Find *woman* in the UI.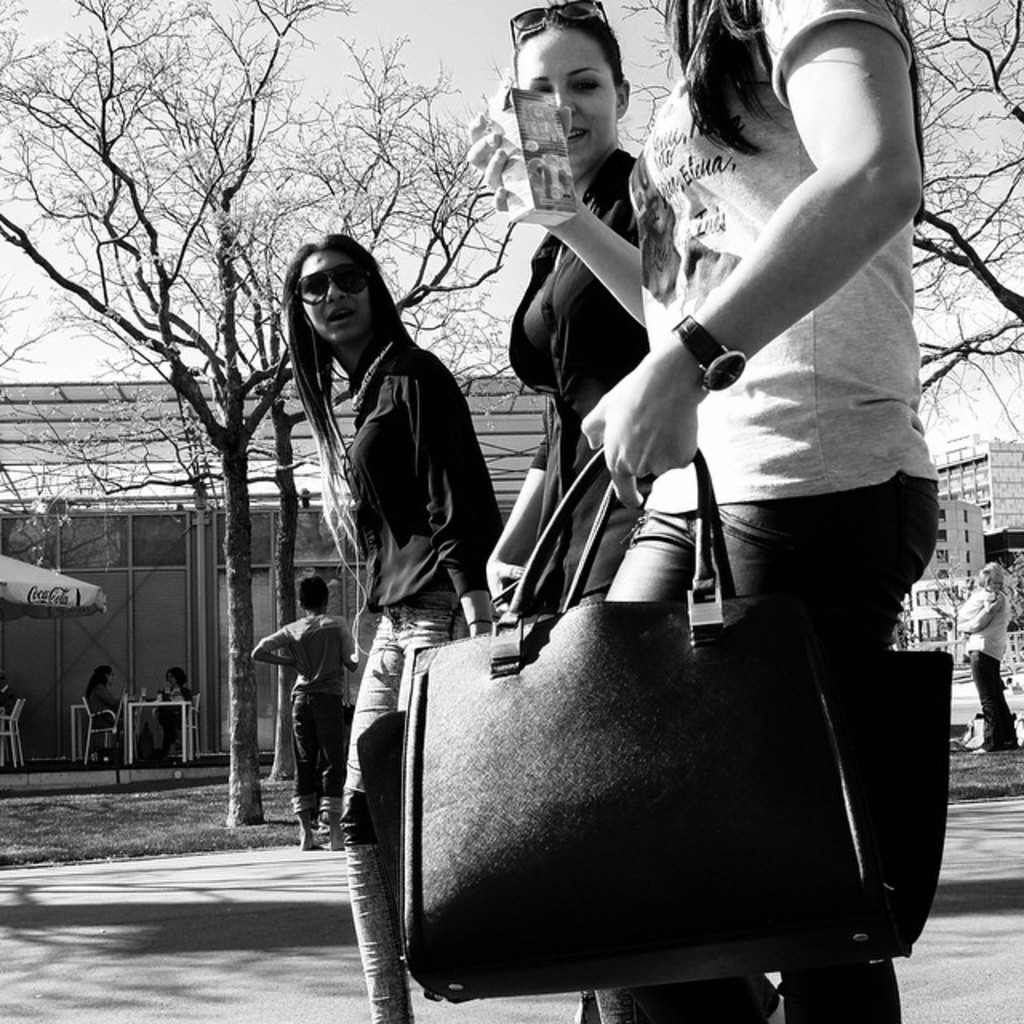
UI element at {"x1": 283, "y1": 237, "x2": 506, "y2": 1010}.
